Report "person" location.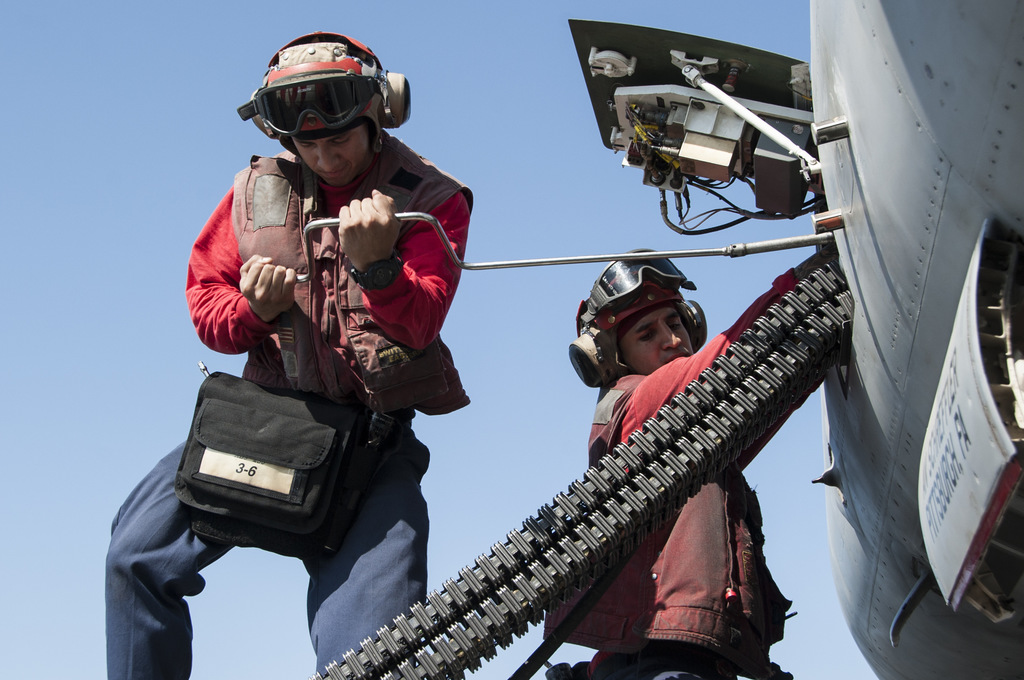
Report: {"left": 188, "top": 46, "right": 474, "bottom": 611}.
